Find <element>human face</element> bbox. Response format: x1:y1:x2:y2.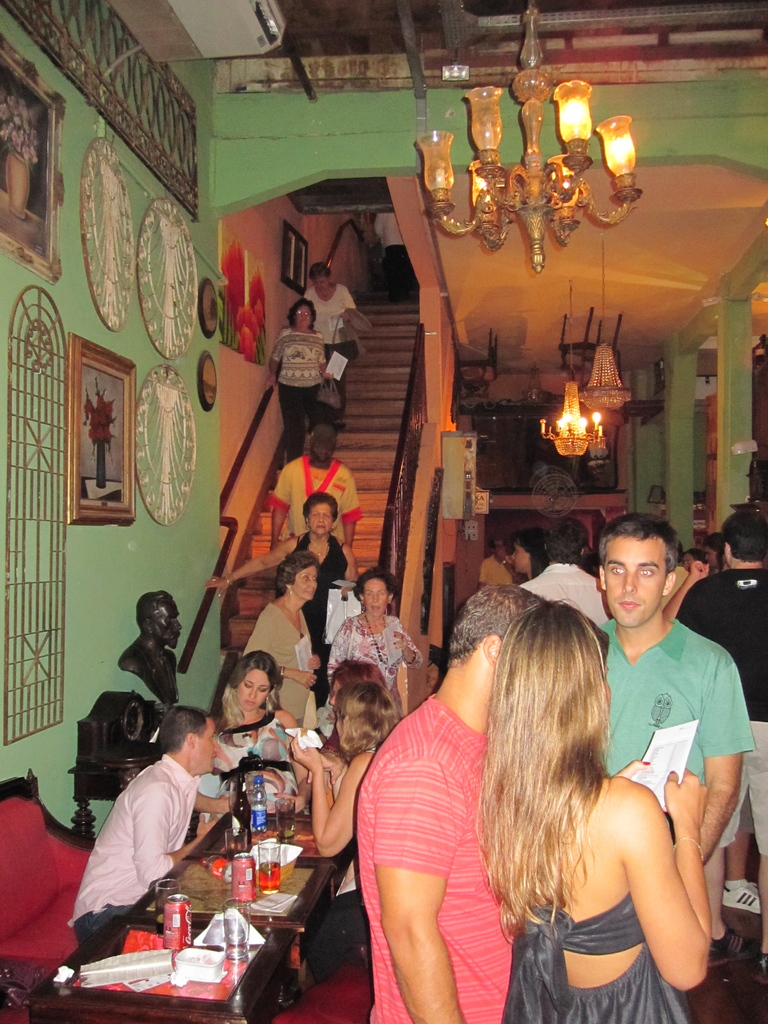
311:273:328:288.
